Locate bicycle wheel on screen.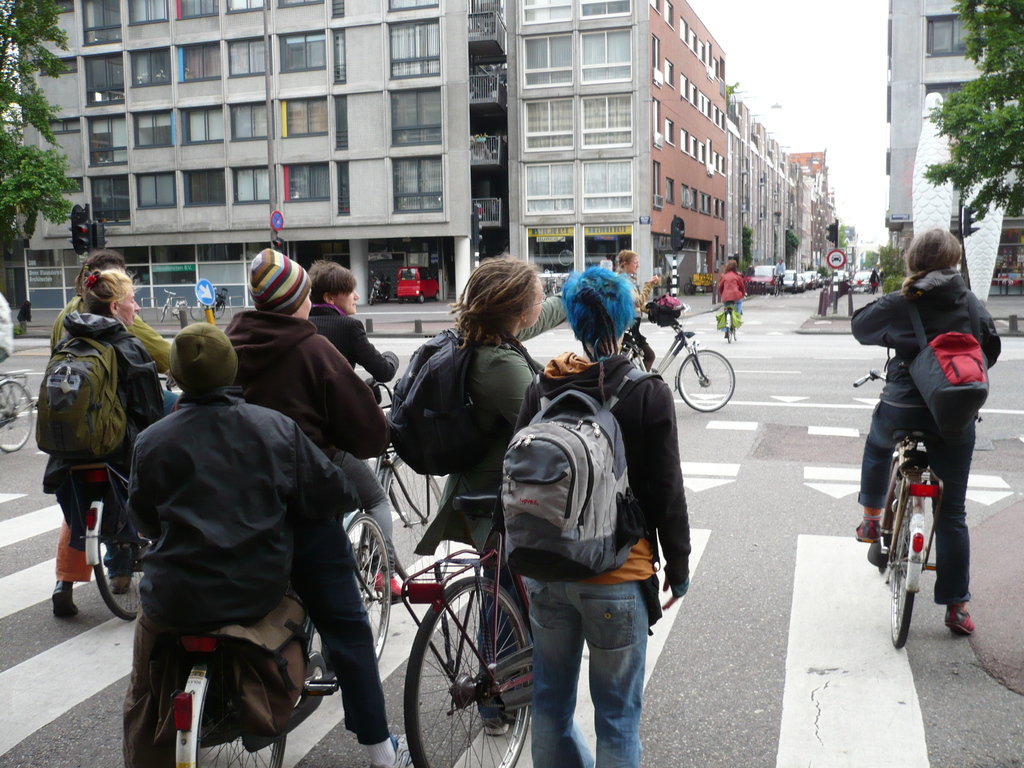
On screen at x1=889, y1=482, x2=920, y2=651.
